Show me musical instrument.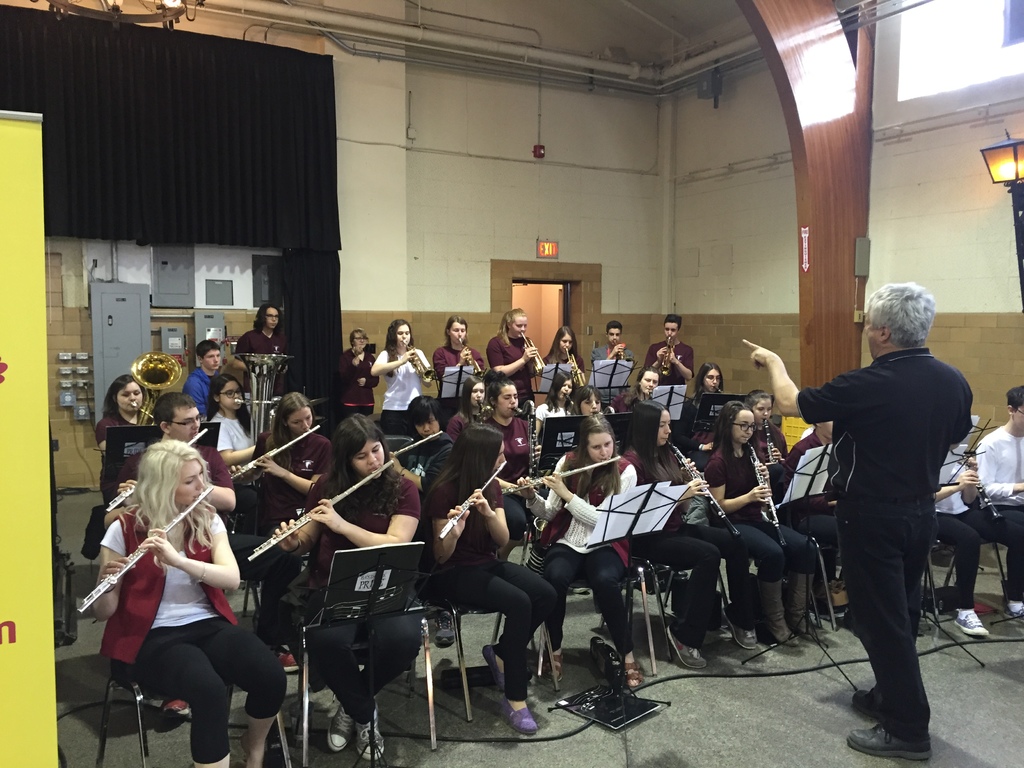
musical instrument is here: (x1=476, y1=394, x2=492, y2=426).
